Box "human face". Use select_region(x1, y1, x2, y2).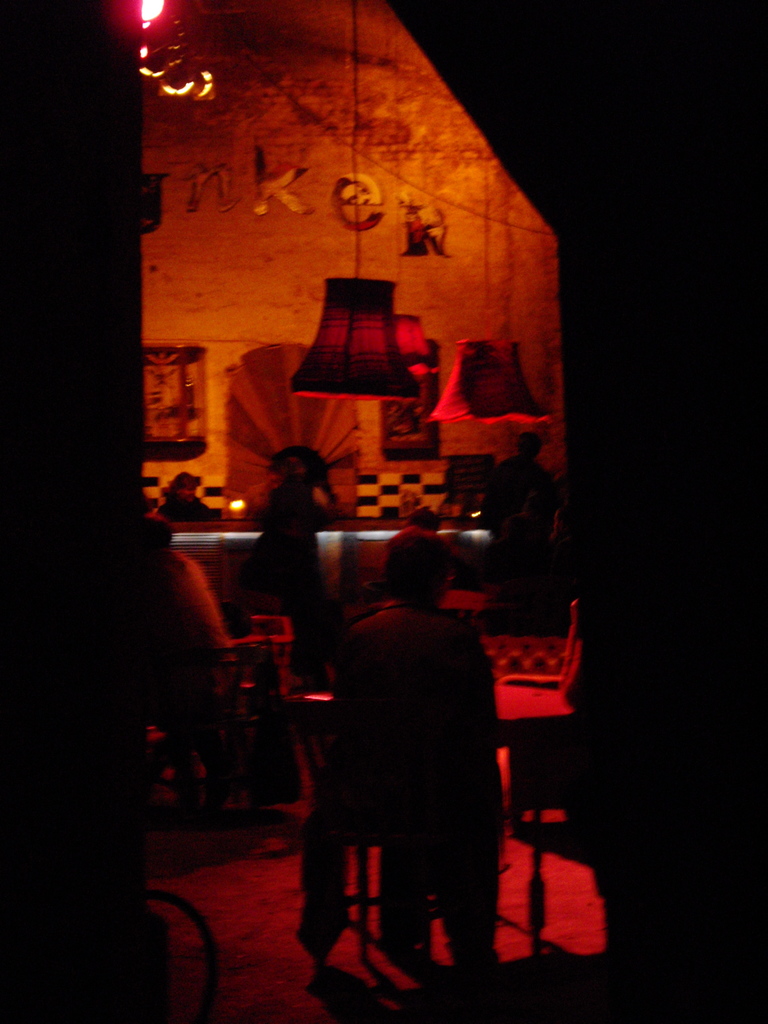
select_region(177, 484, 195, 505).
